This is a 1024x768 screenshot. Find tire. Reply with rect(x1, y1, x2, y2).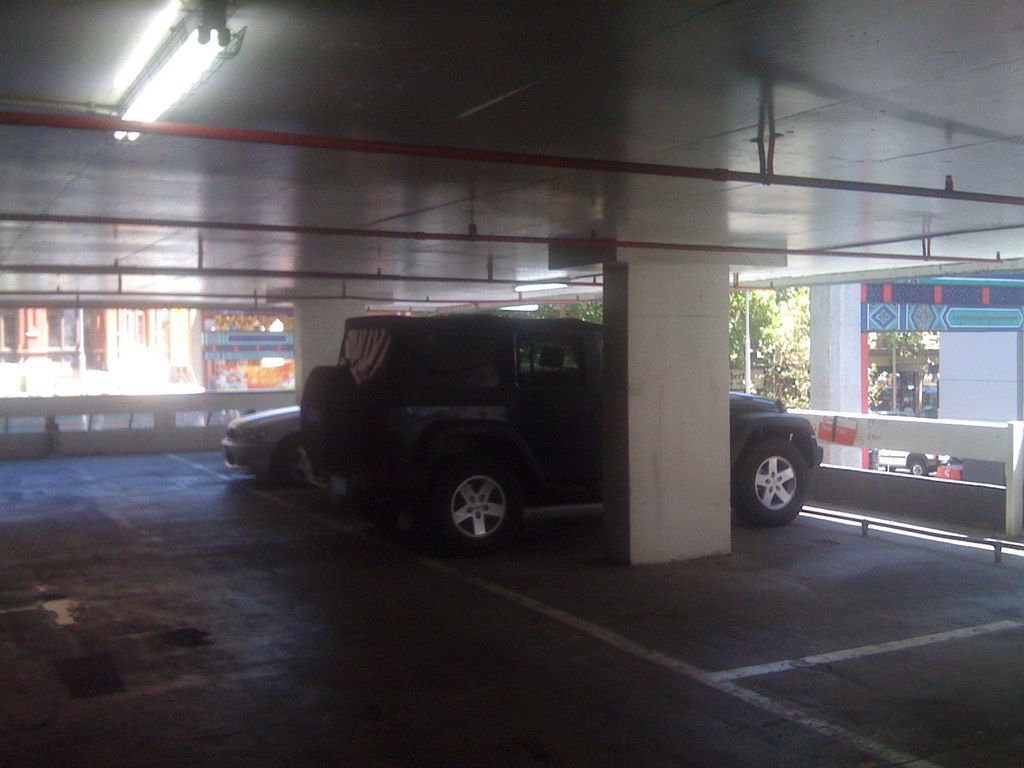
rect(733, 435, 807, 527).
